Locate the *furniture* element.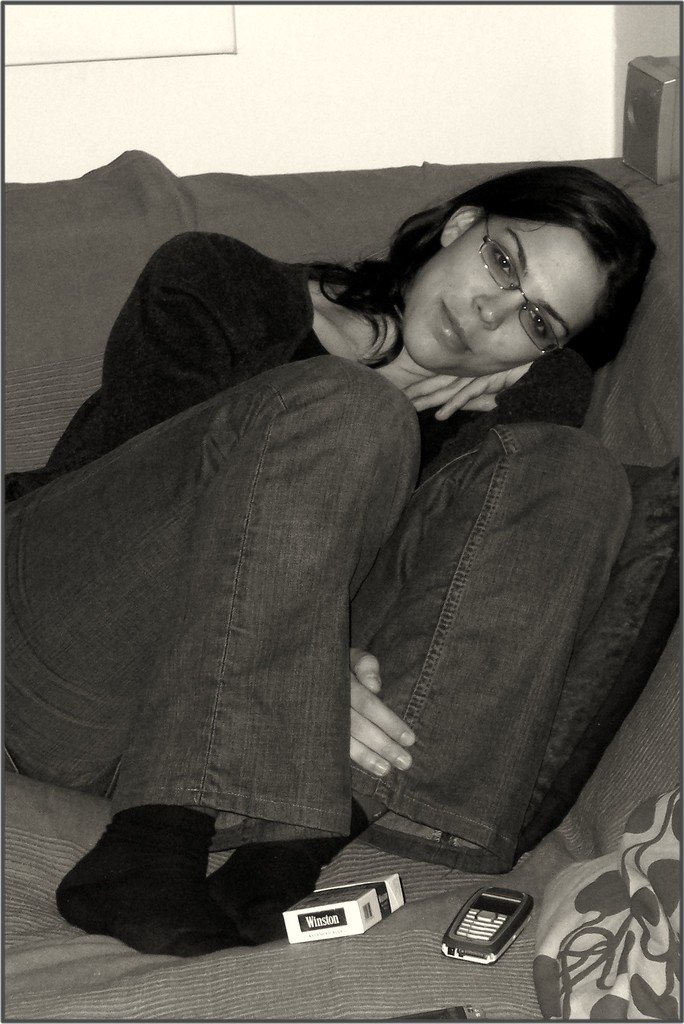
Element bbox: Rect(0, 143, 683, 1023).
